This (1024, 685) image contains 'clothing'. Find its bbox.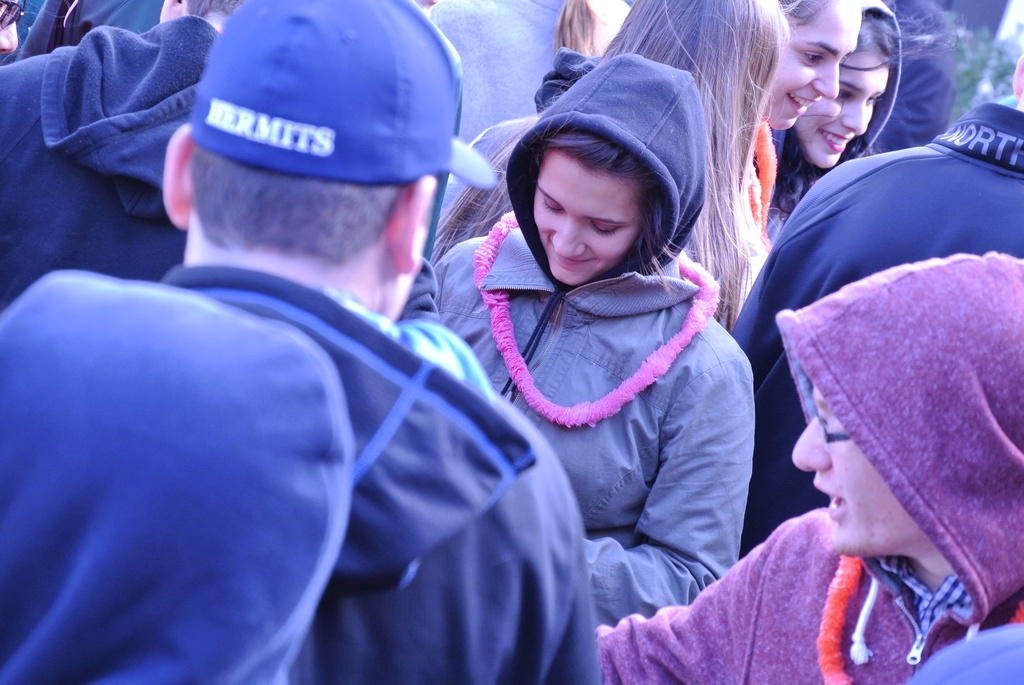
bbox=[0, 0, 1018, 684].
